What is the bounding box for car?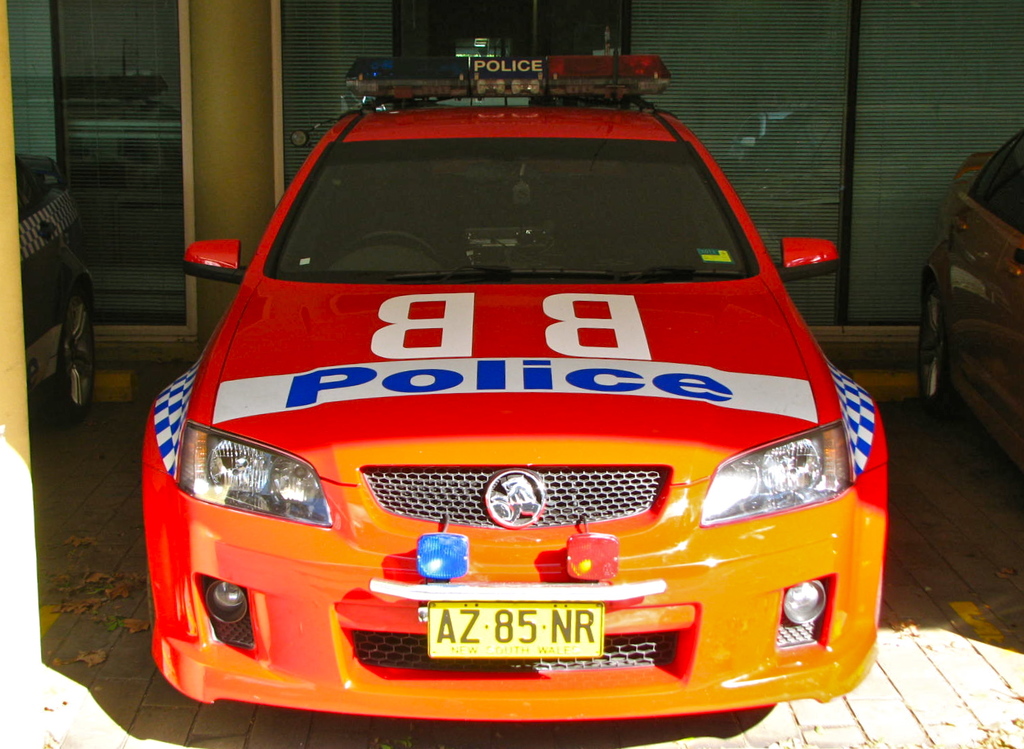
x1=924 y1=138 x2=1023 y2=500.
